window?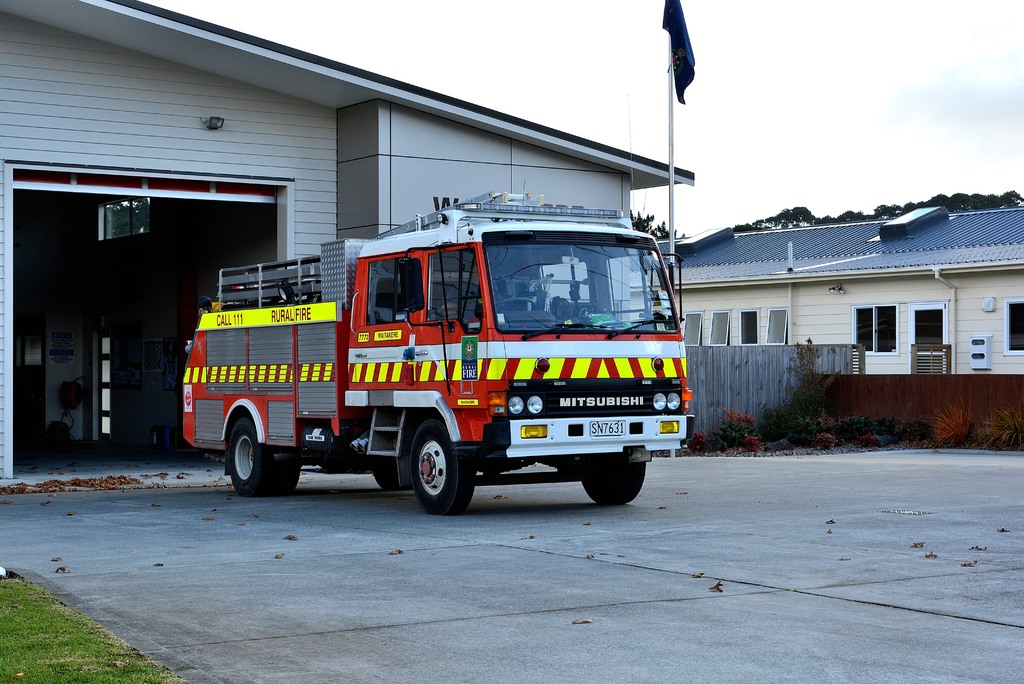
1002,297,1023,358
